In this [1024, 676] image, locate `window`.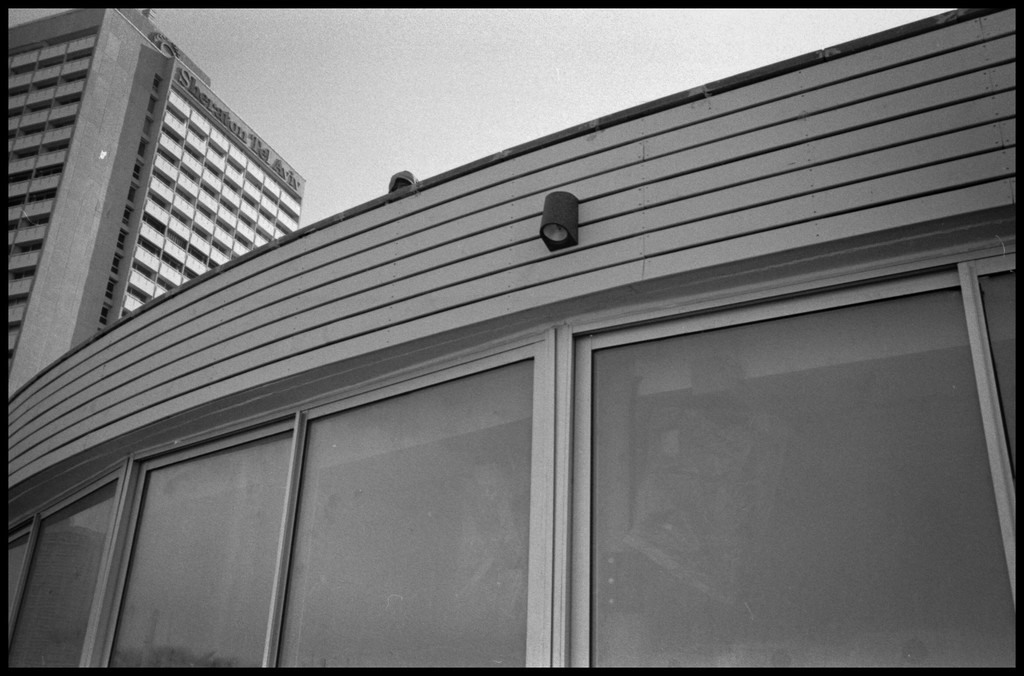
Bounding box: x1=105 y1=282 x2=116 y2=302.
